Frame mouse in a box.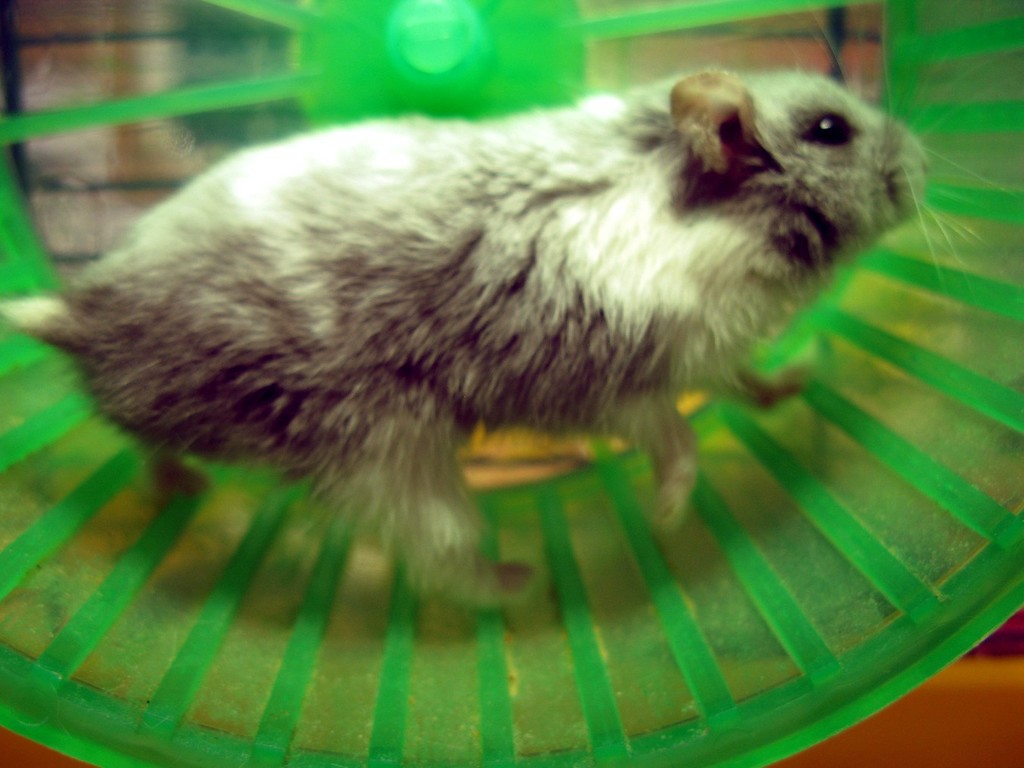
BBox(6, 74, 1004, 595).
